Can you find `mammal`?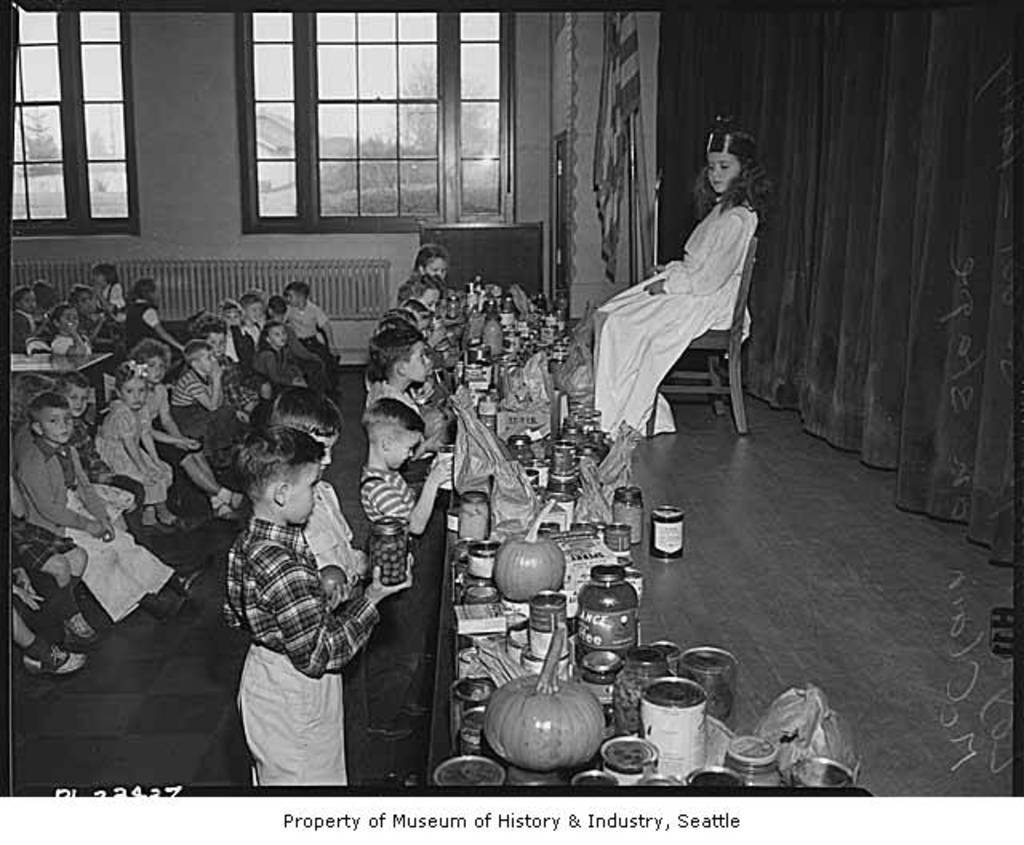
Yes, bounding box: 14 286 54 357.
